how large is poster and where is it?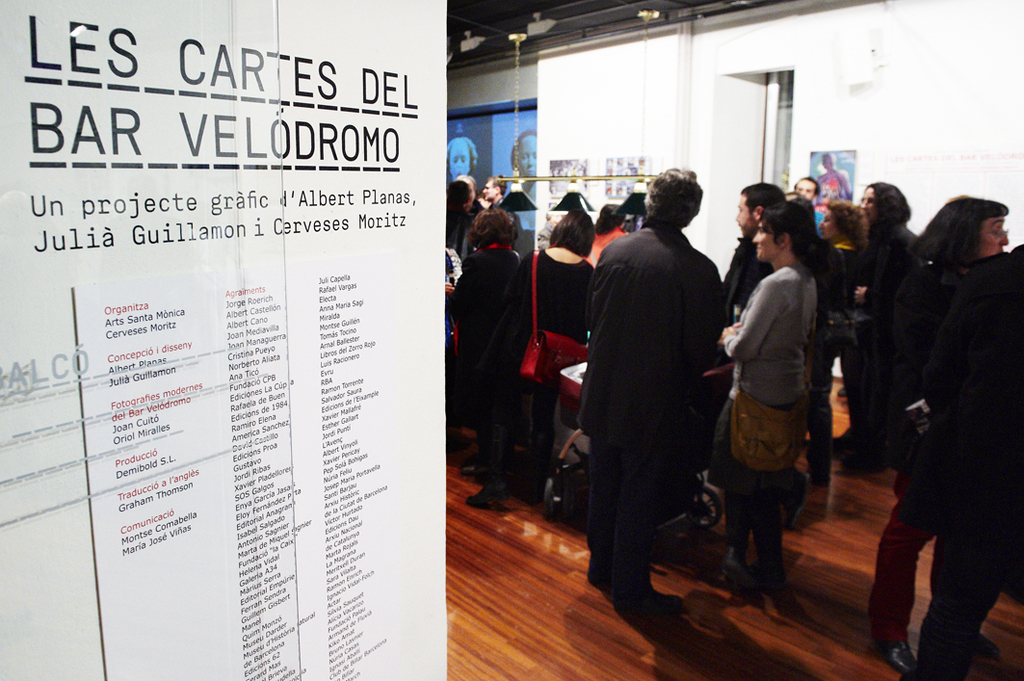
Bounding box: 602,151,651,196.
